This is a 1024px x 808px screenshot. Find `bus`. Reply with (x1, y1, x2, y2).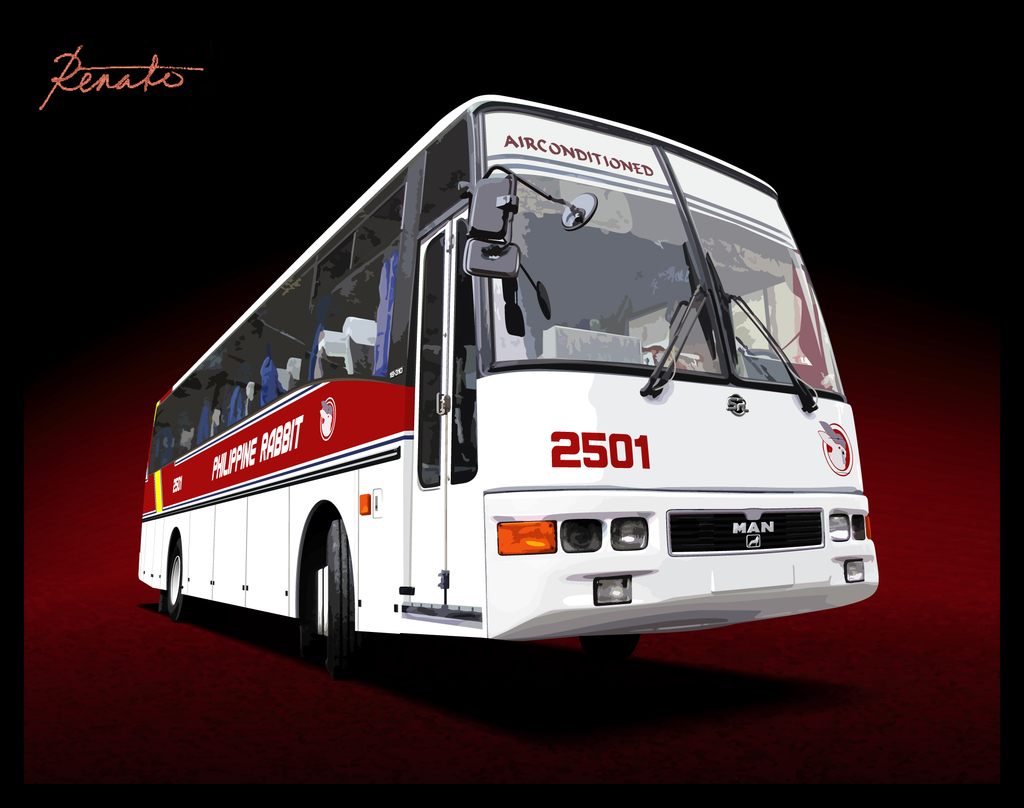
(135, 91, 882, 670).
